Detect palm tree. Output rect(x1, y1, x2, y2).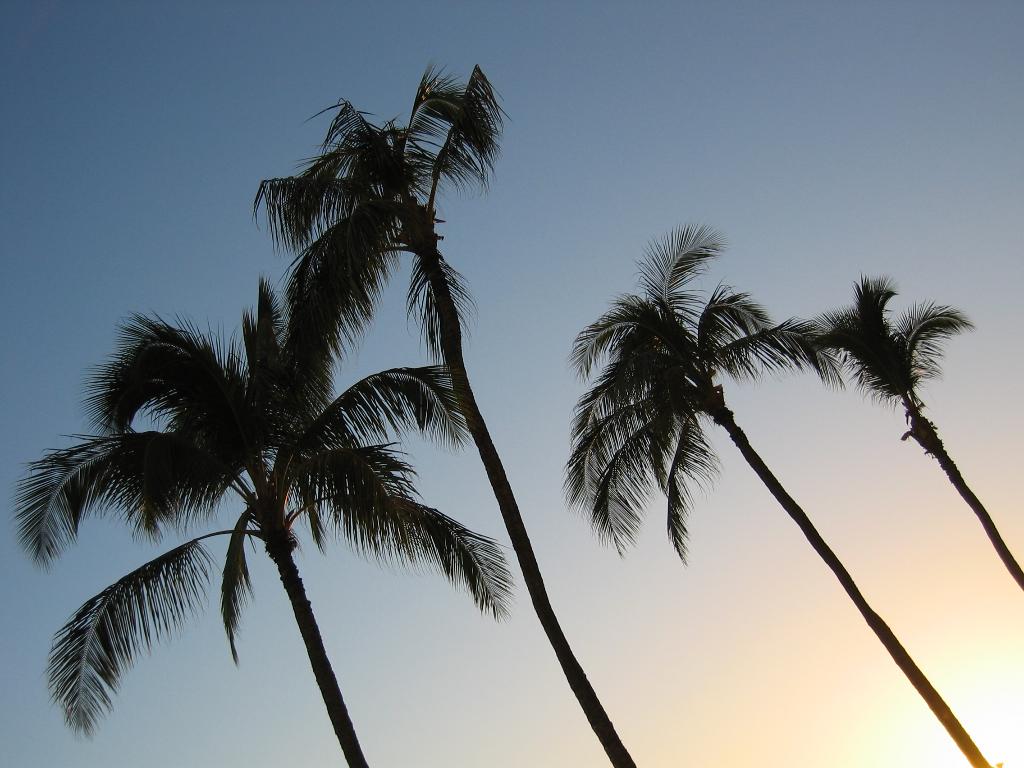
rect(15, 277, 536, 767).
